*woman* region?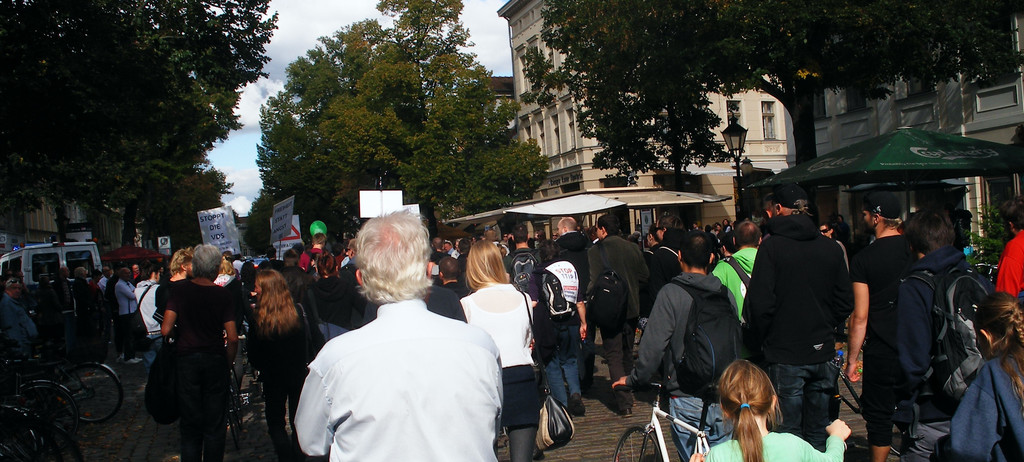
crop(225, 260, 313, 432)
